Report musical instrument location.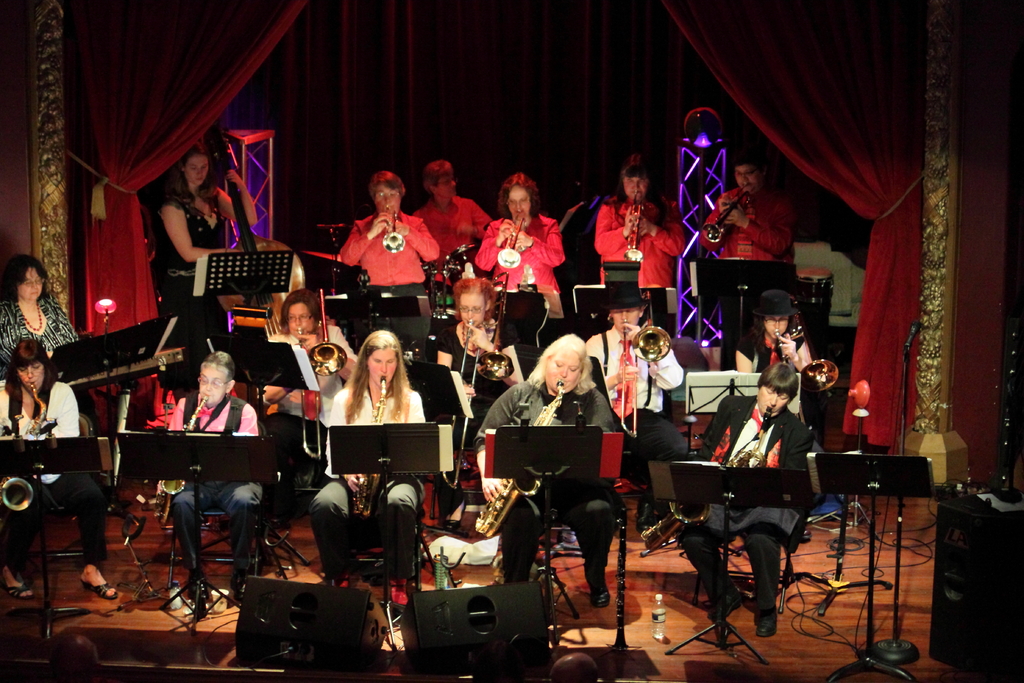
Report: [763,331,846,393].
